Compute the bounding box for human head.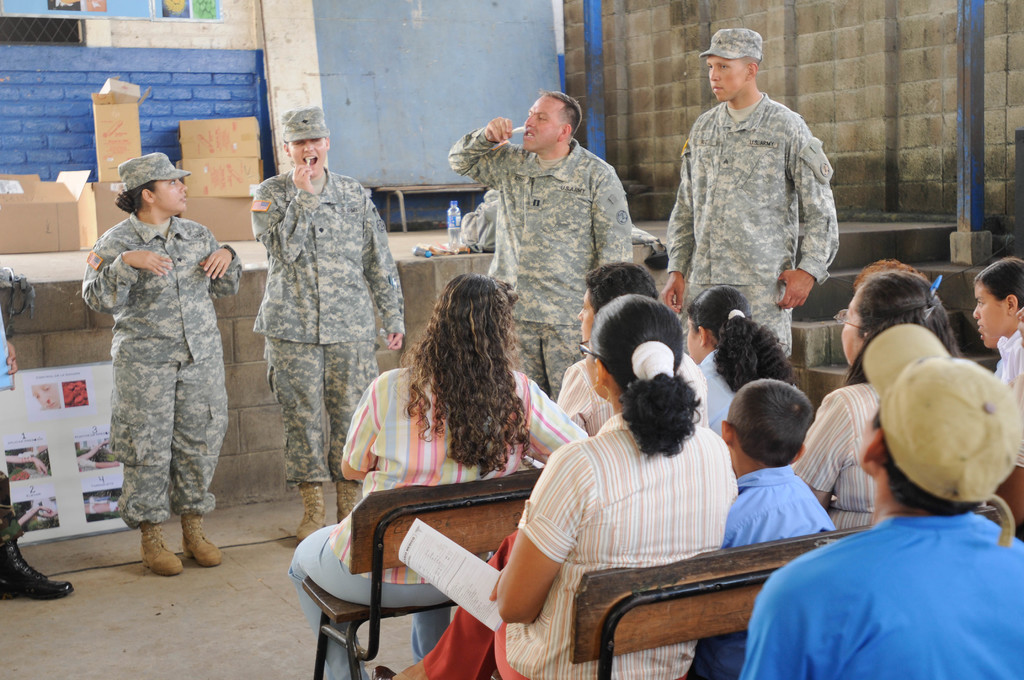
pyautogui.locateOnScreen(856, 363, 1020, 508).
